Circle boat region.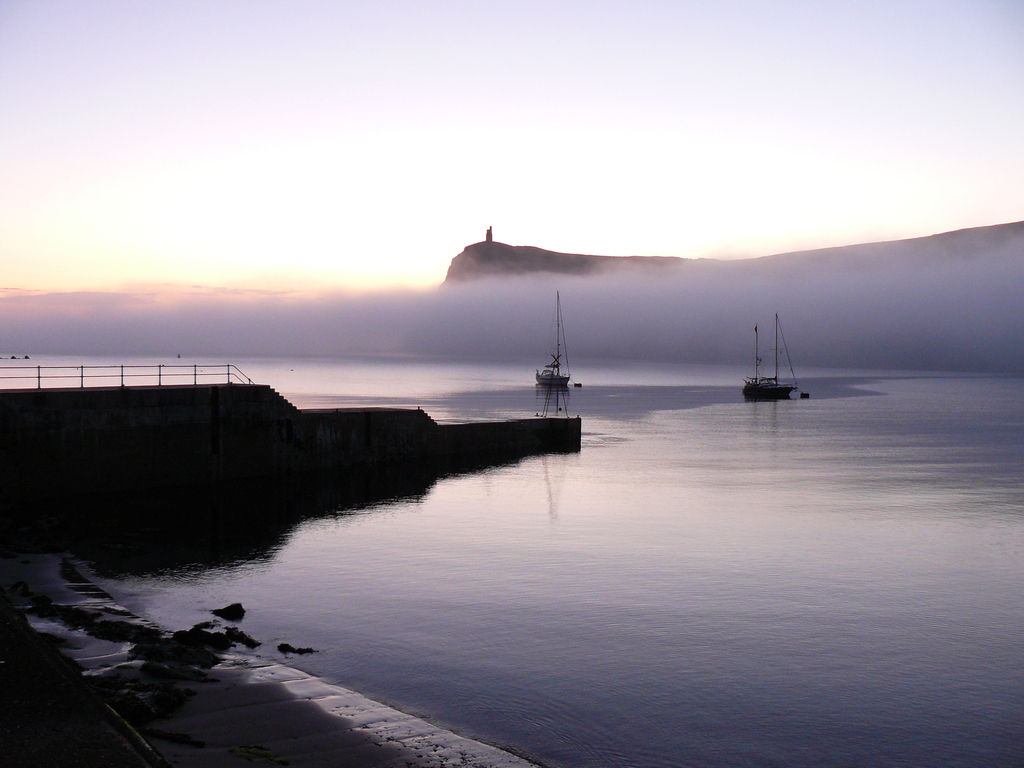
Region: <box>738,308,804,397</box>.
